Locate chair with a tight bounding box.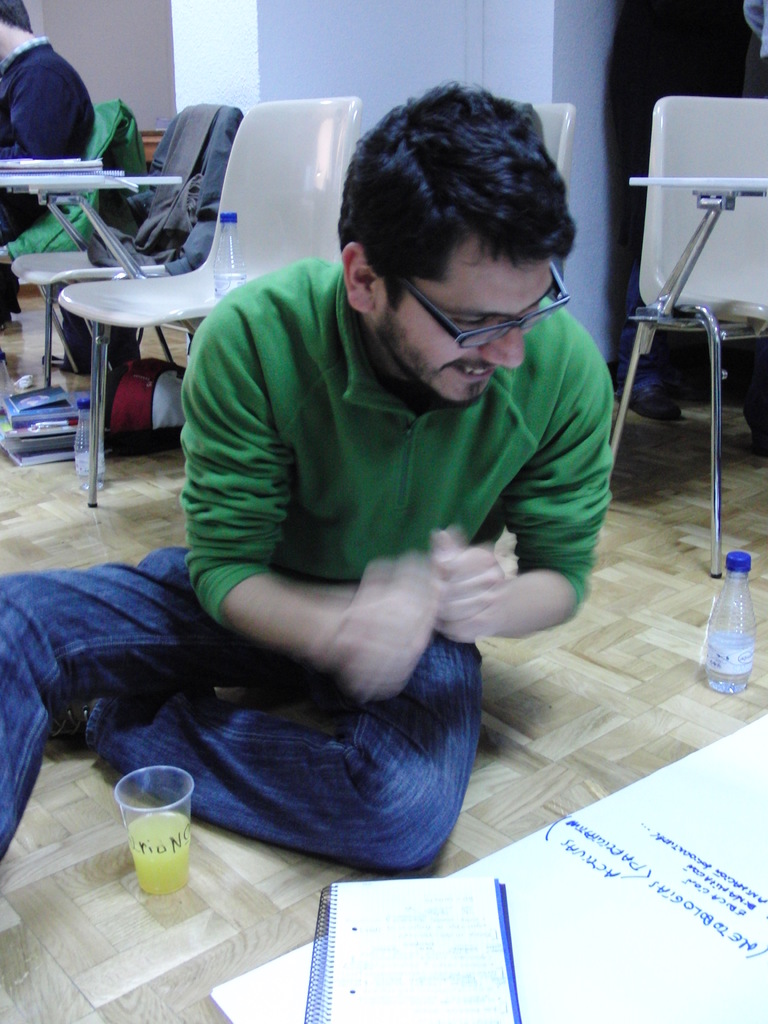
7,97,219,390.
